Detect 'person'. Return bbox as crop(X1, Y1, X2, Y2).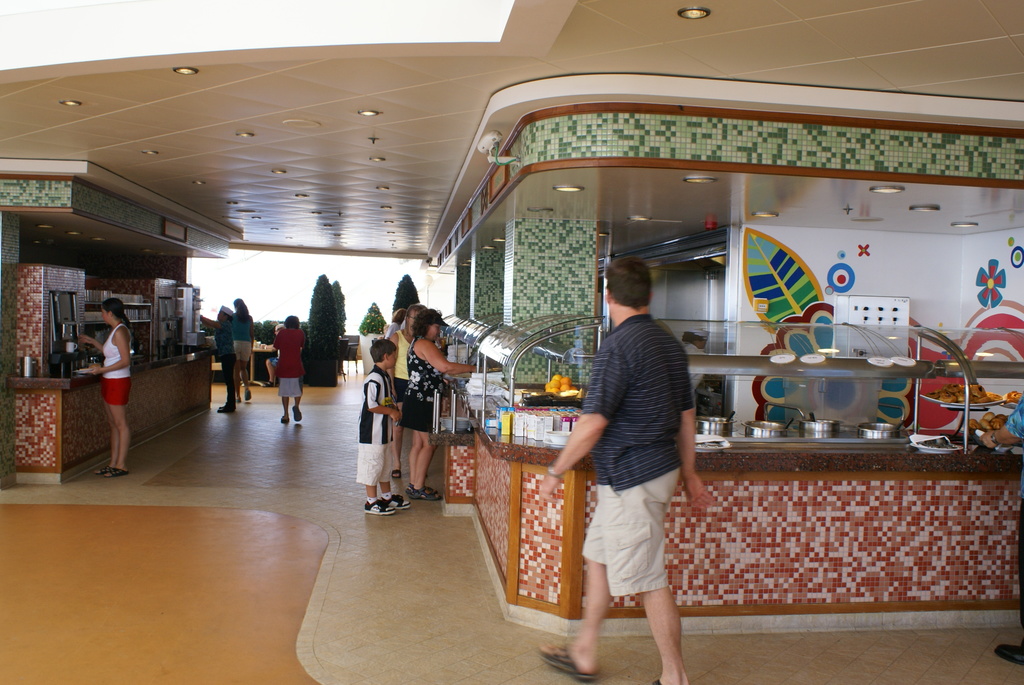
crop(536, 248, 719, 684).
